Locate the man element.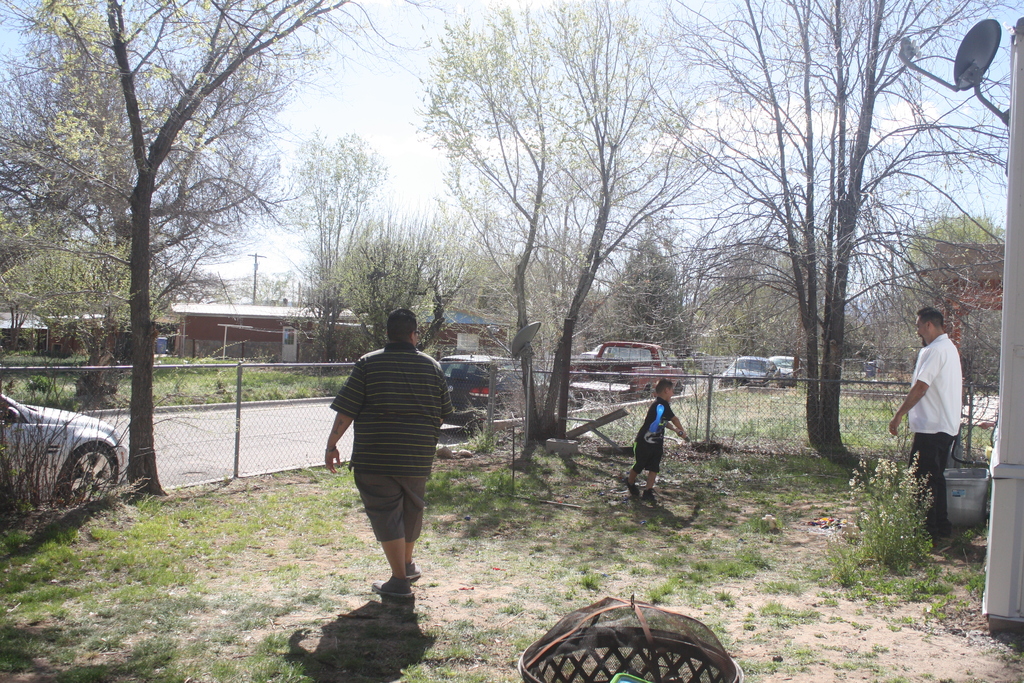
Element bbox: box(319, 303, 454, 600).
